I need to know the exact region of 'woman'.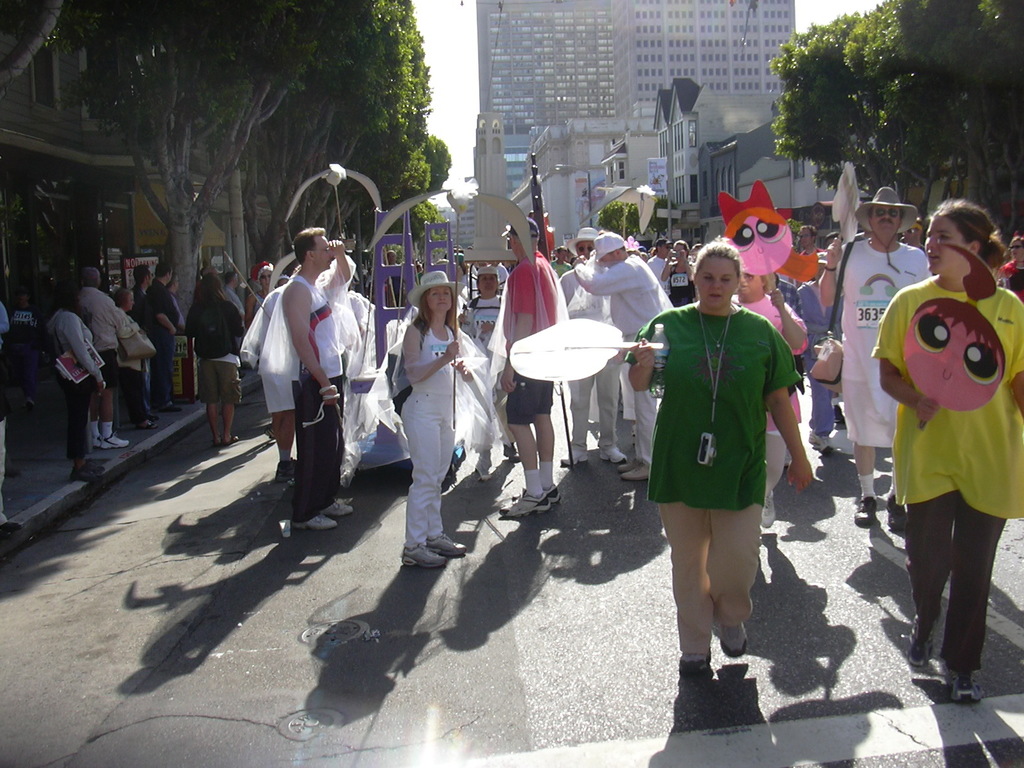
Region: x1=111 y1=287 x2=159 y2=430.
